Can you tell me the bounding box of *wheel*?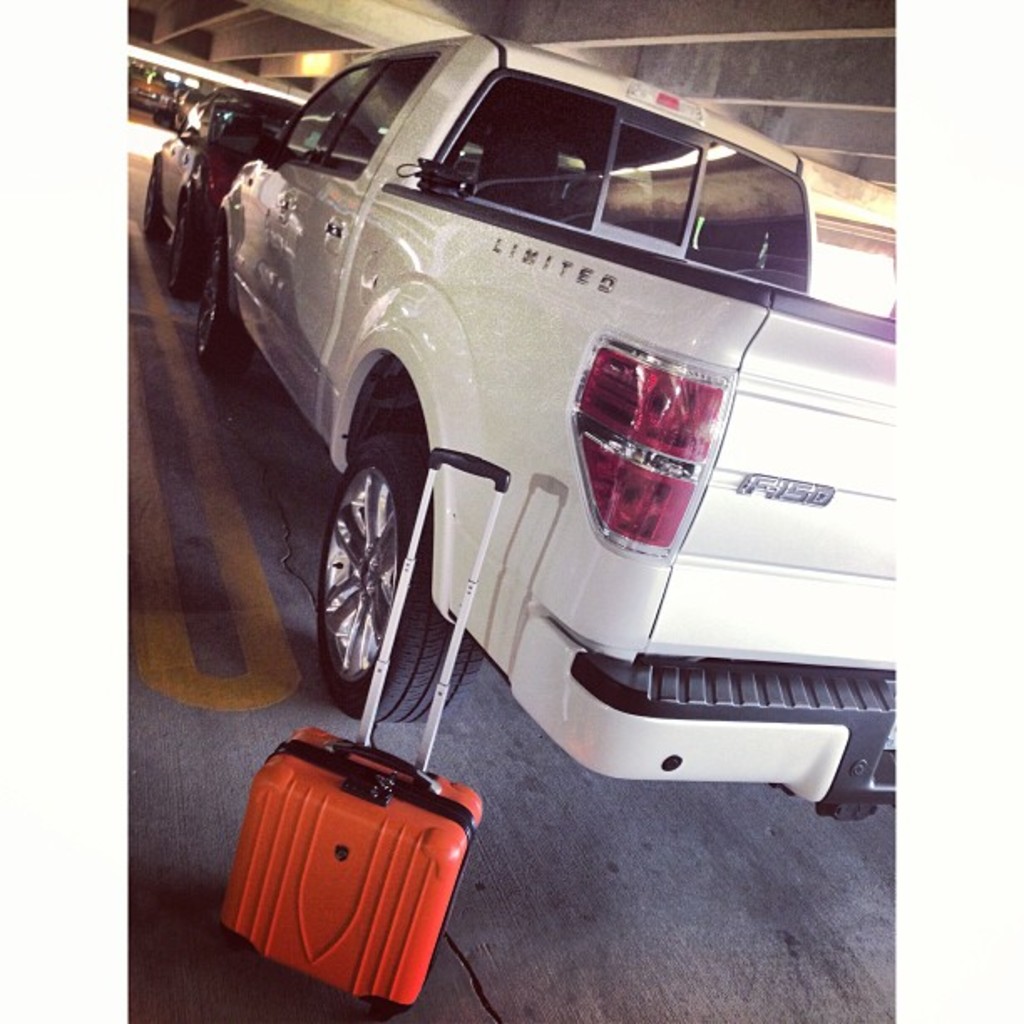
(197, 236, 251, 368).
